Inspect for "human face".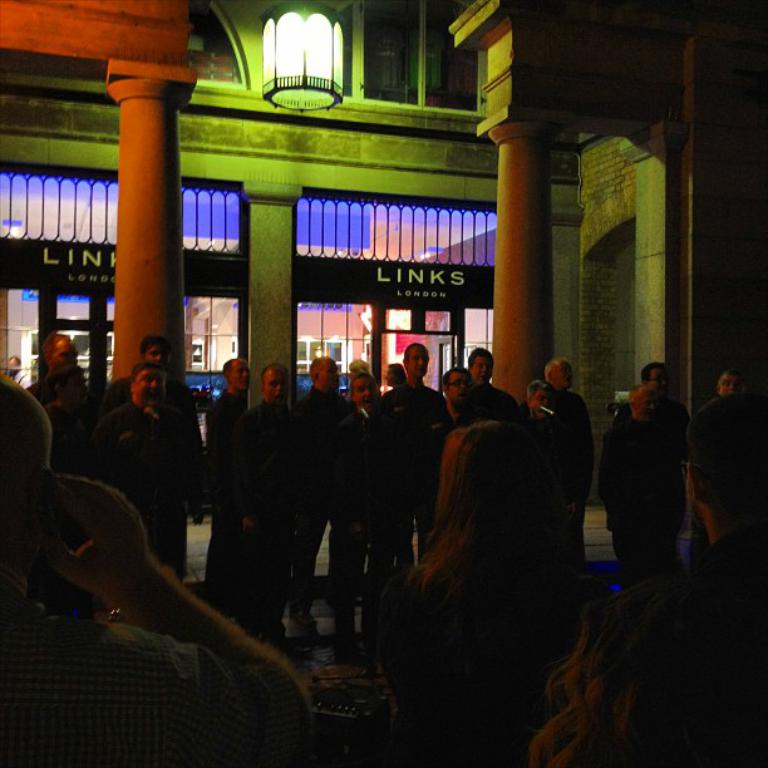
Inspection: l=317, t=360, r=339, b=389.
